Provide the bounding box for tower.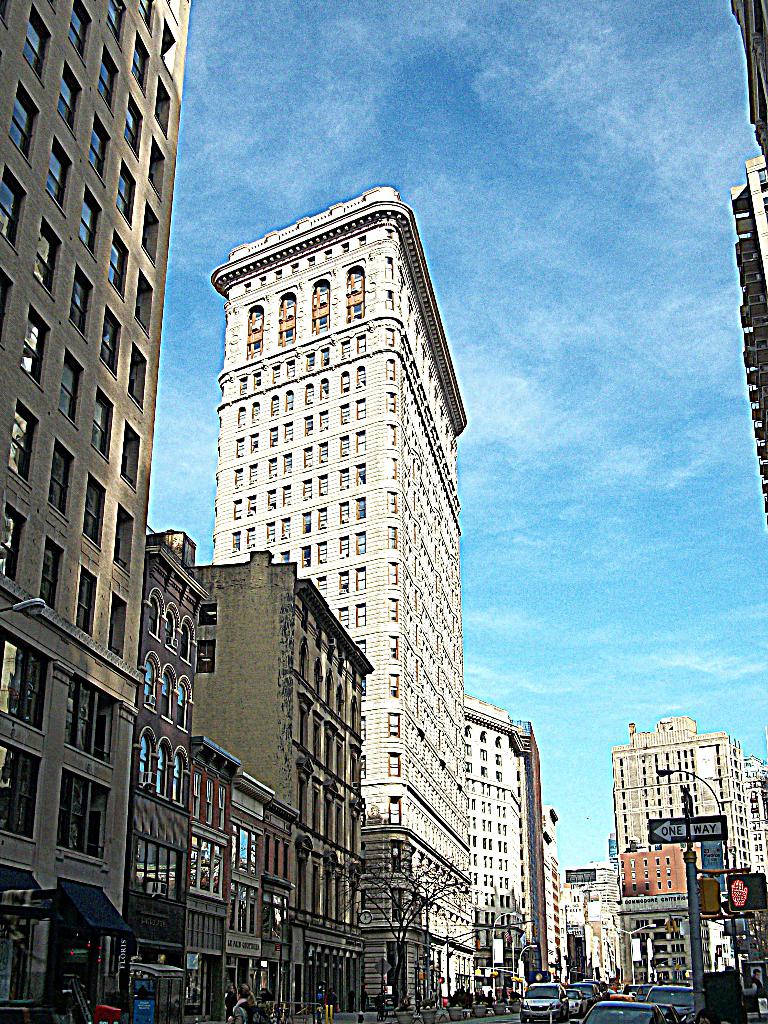
(left=729, top=0, right=767, bottom=155).
